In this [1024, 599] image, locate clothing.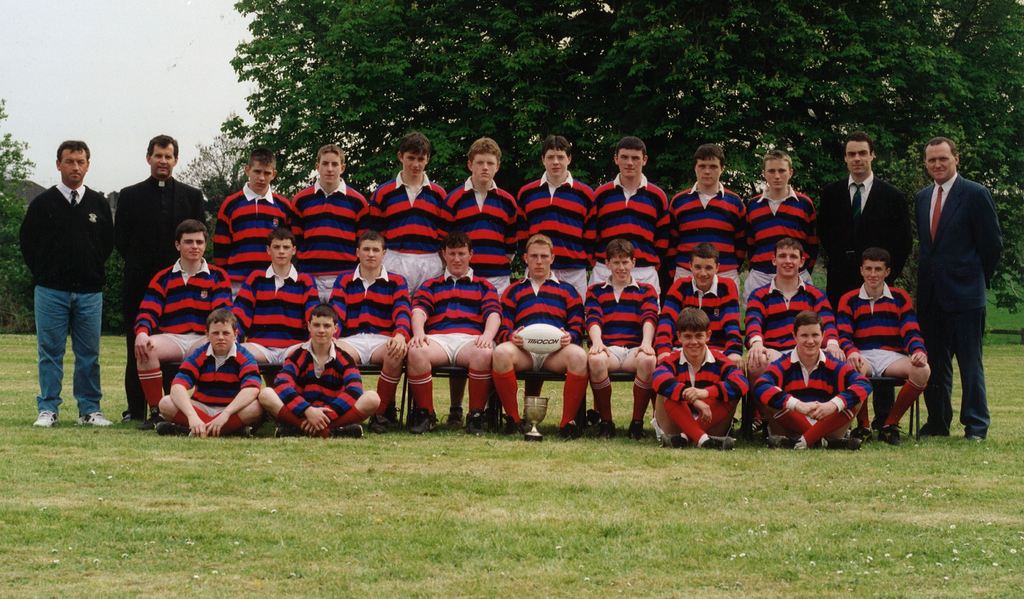
Bounding box: bbox=[28, 182, 120, 427].
